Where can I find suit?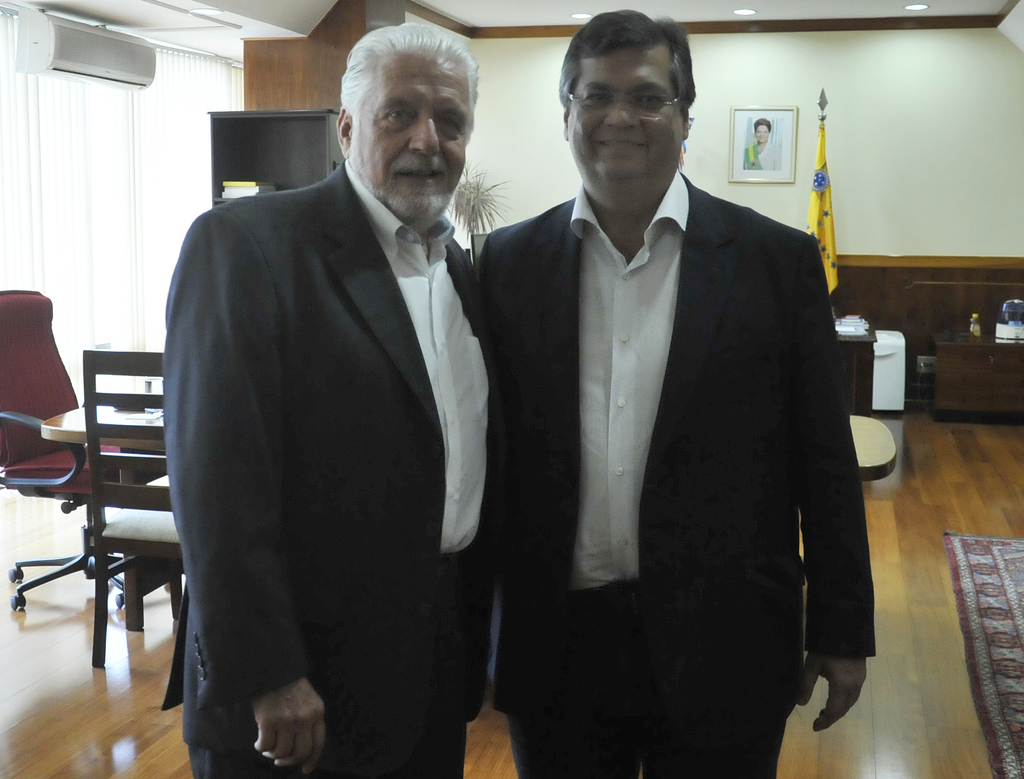
You can find it at {"left": 471, "top": 180, "right": 876, "bottom": 778}.
